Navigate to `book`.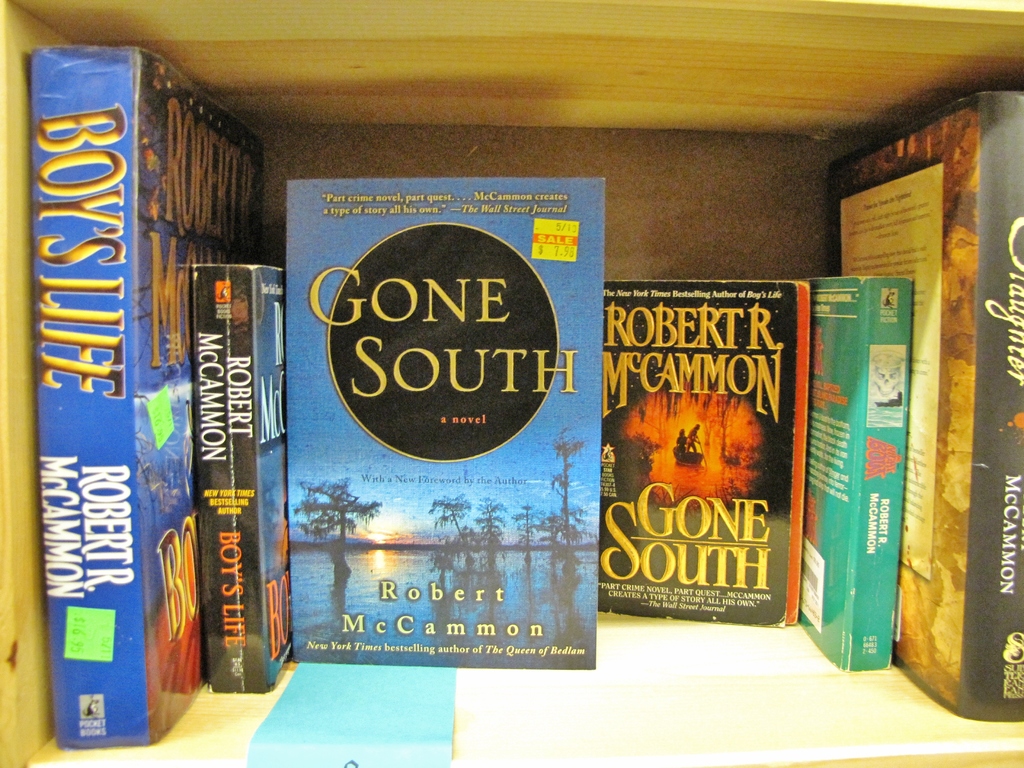
Navigation target: bbox(819, 84, 1023, 719).
